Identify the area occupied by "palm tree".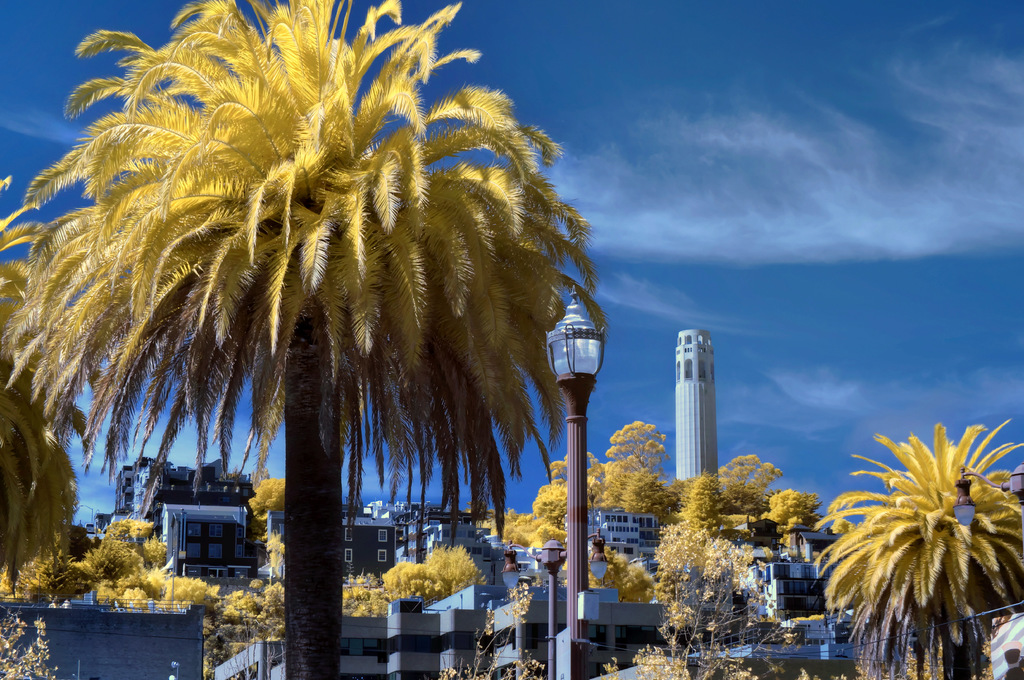
Area: {"left": 402, "top": 530, "right": 468, "bottom": 619}.
